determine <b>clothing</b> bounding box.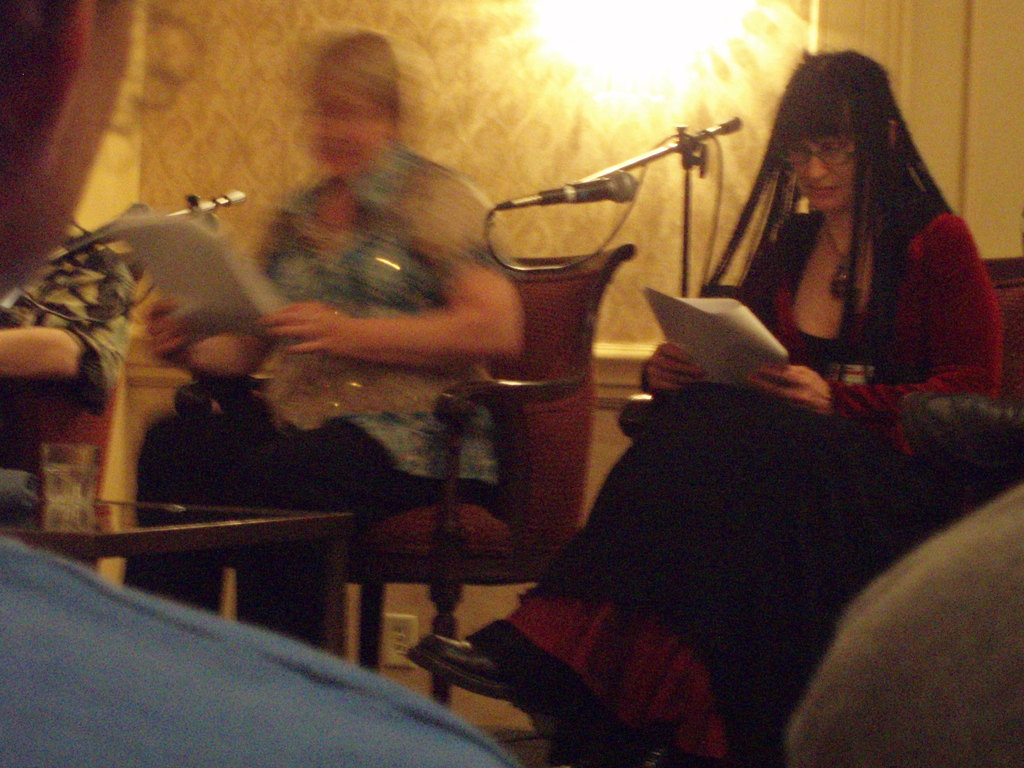
Determined: {"left": 0, "top": 516, "right": 524, "bottom": 767}.
